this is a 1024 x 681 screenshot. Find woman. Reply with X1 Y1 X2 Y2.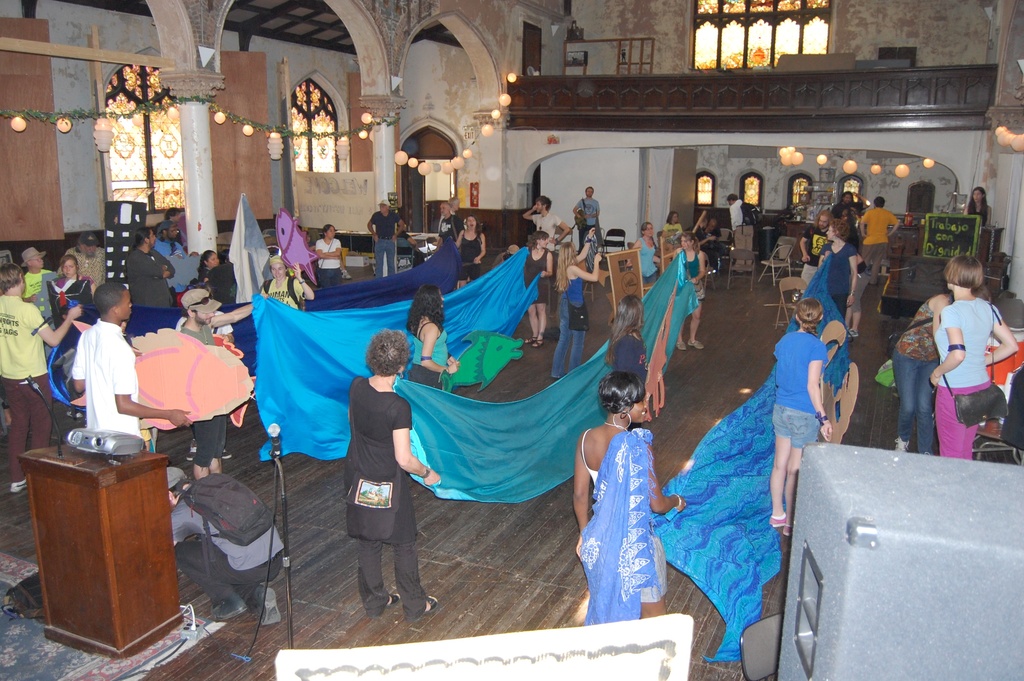
58 256 97 306.
